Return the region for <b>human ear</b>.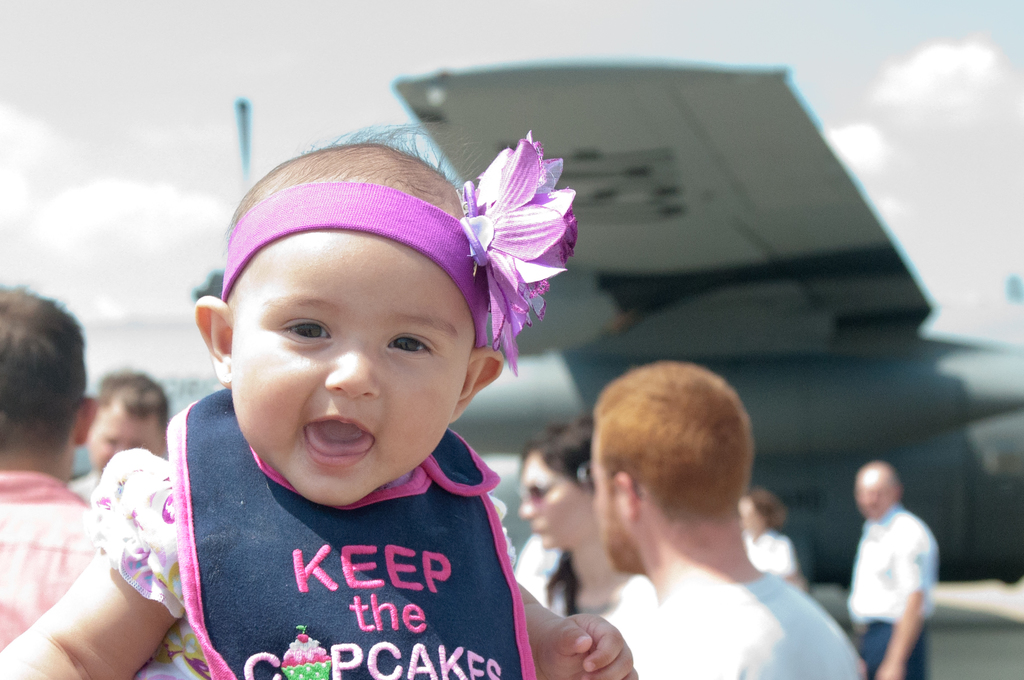
(left=194, top=295, right=231, bottom=387).
